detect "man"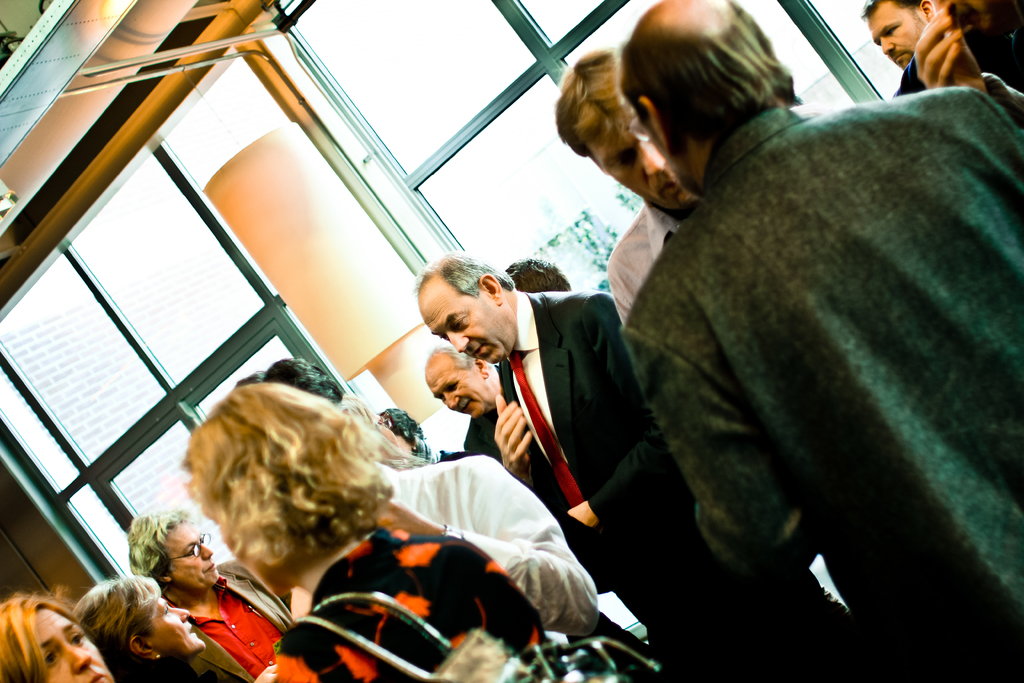
419,330,580,516
